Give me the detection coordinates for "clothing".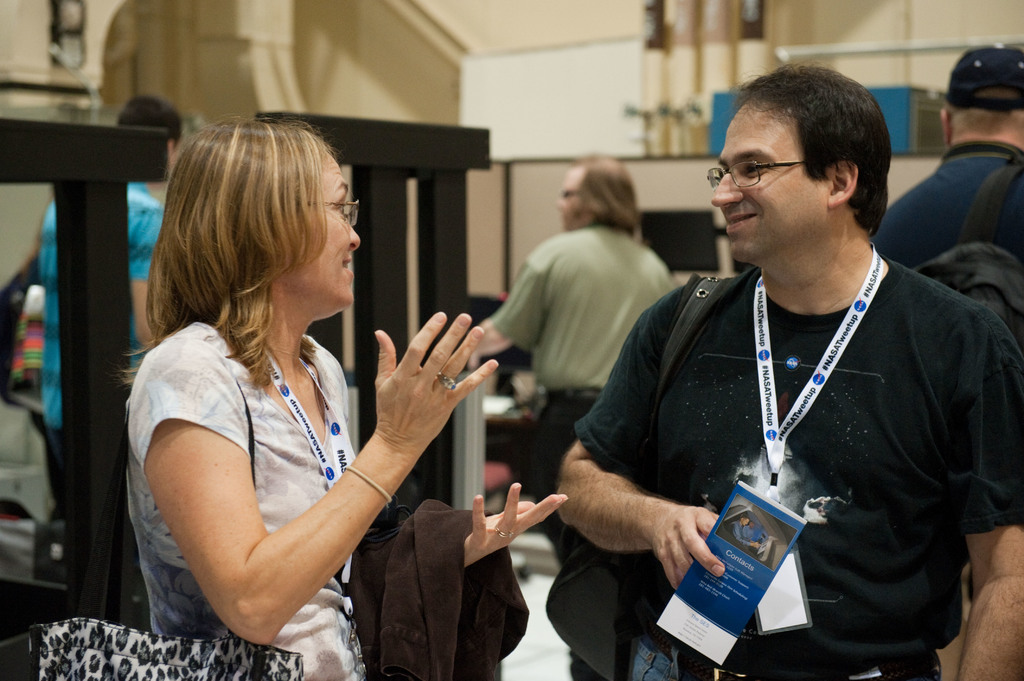
x1=34 y1=182 x2=164 y2=476.
